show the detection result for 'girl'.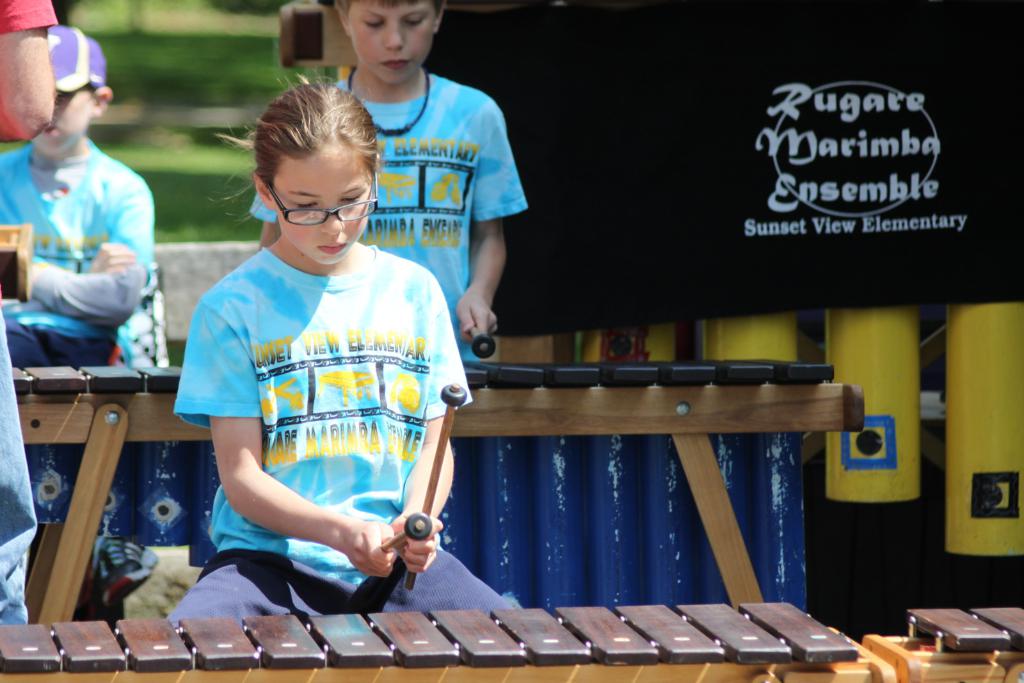
<bbox>161, 68, 516, 619</bbox>.
